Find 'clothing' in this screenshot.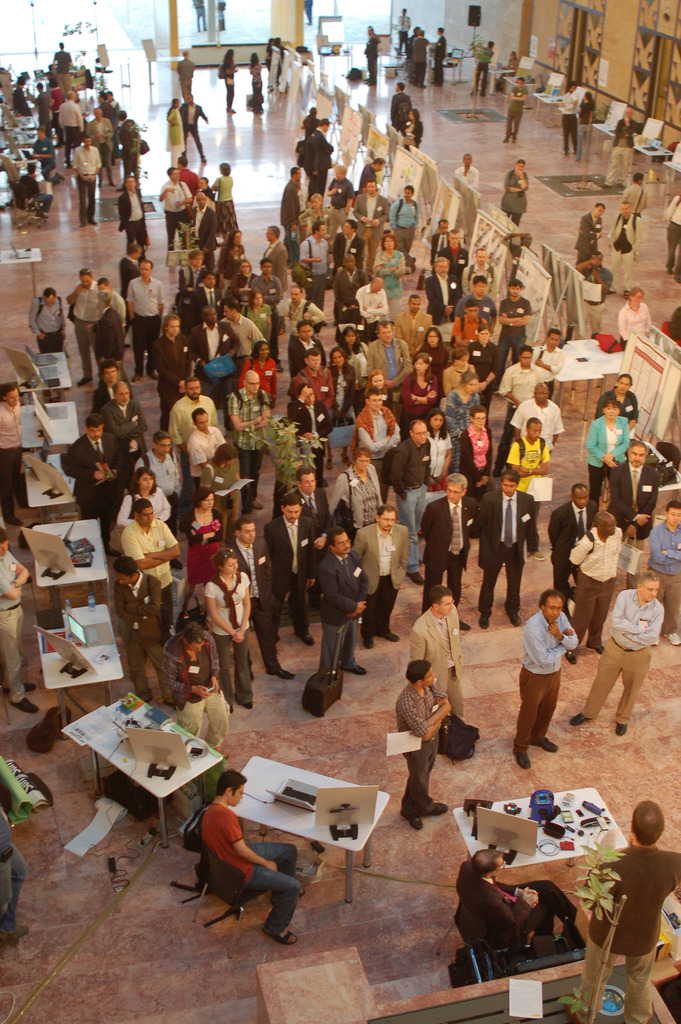
The bounding box for 'clothing' is {"left": 121, "top": 275, "right": 168, "bottom": 369}.
